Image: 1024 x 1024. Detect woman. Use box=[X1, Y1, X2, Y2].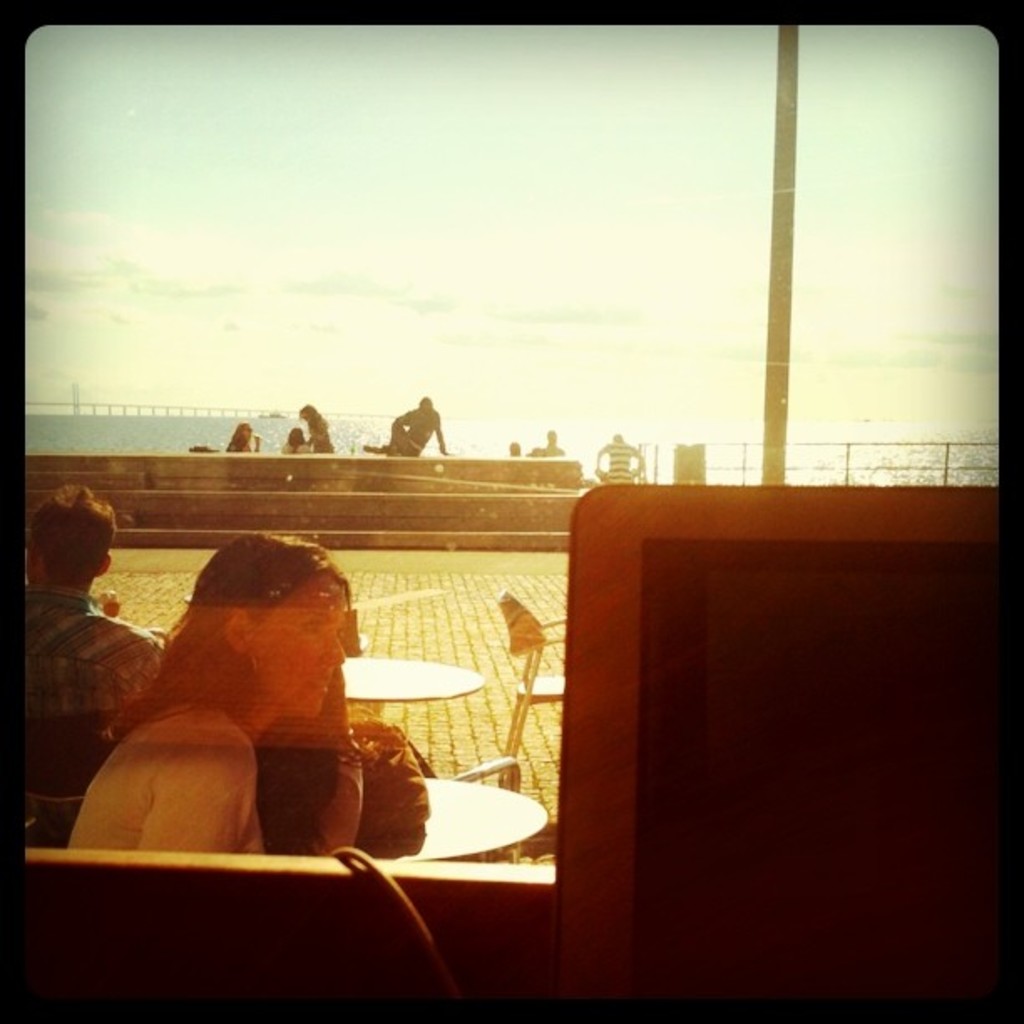
box=[214, 417, 256, 453].
